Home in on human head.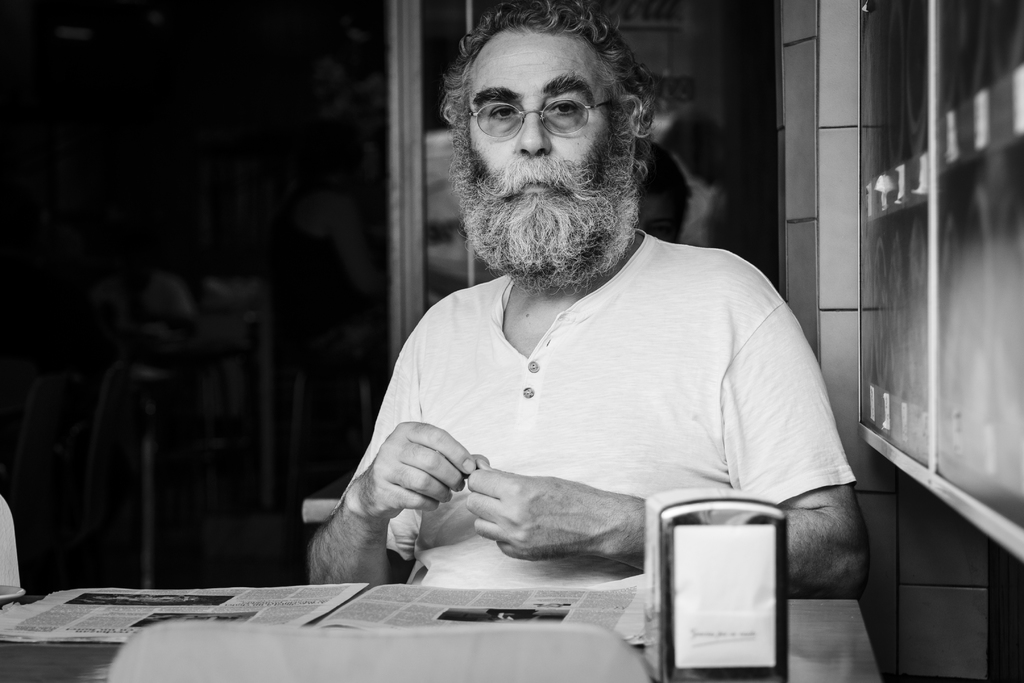
Homed in at {"x1": 442, "y1": 4, "x2": 656, "y2": 292}.
